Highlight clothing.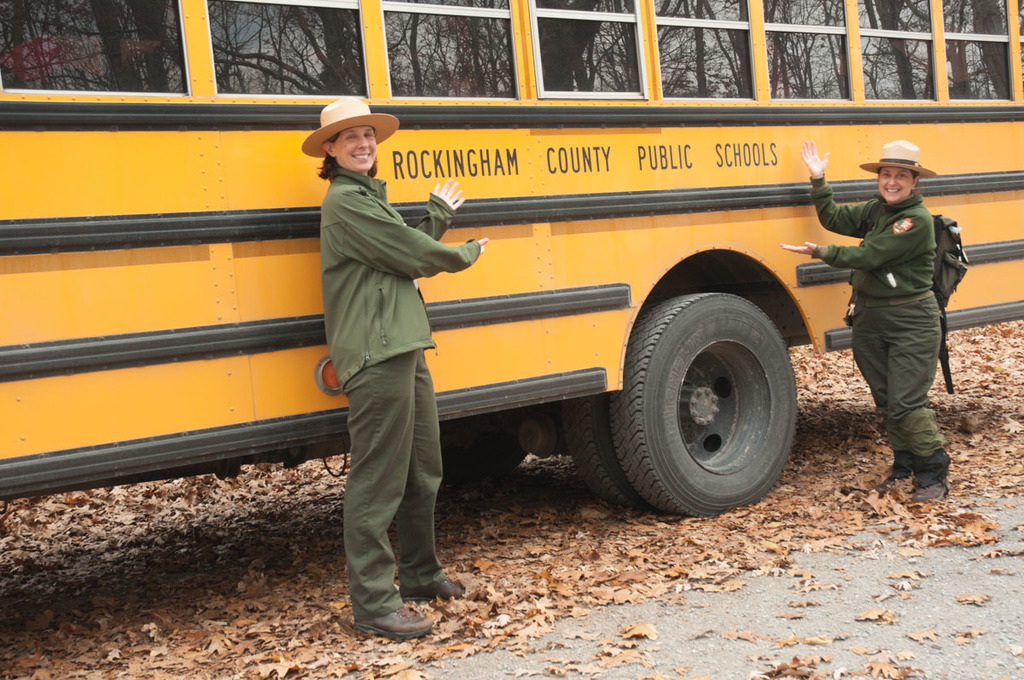
Highlighted region: left=809, top=181, right=946, bottom=481.
